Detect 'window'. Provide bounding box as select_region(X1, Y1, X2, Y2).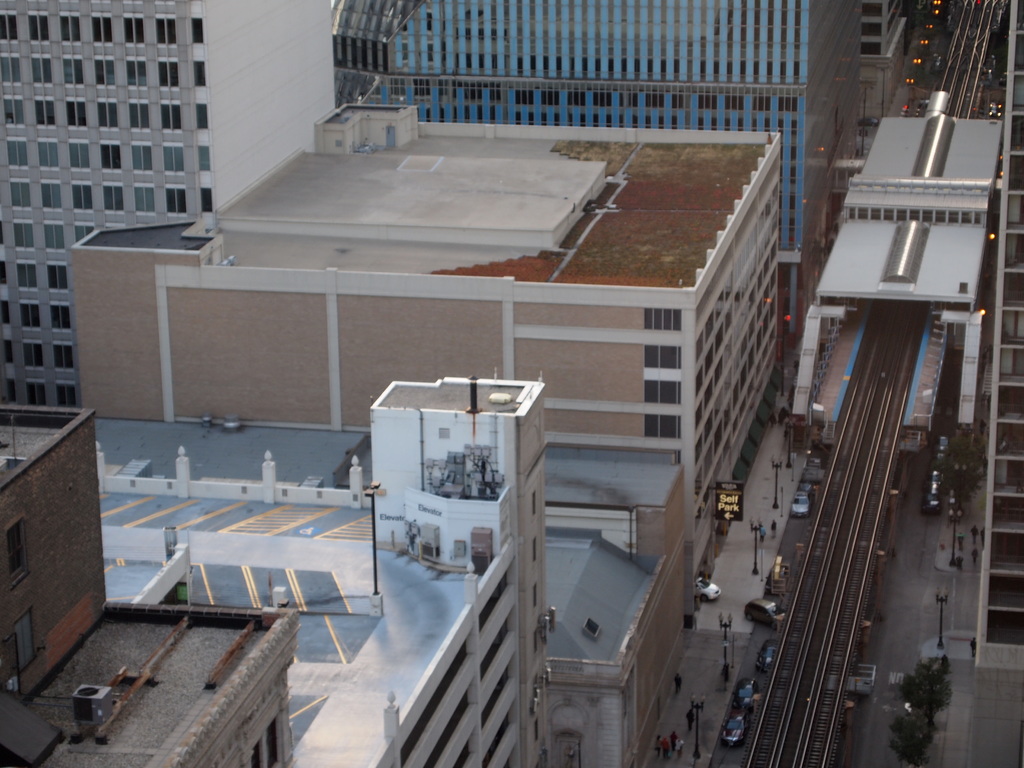
select_region(133, 141, 153, 172).
